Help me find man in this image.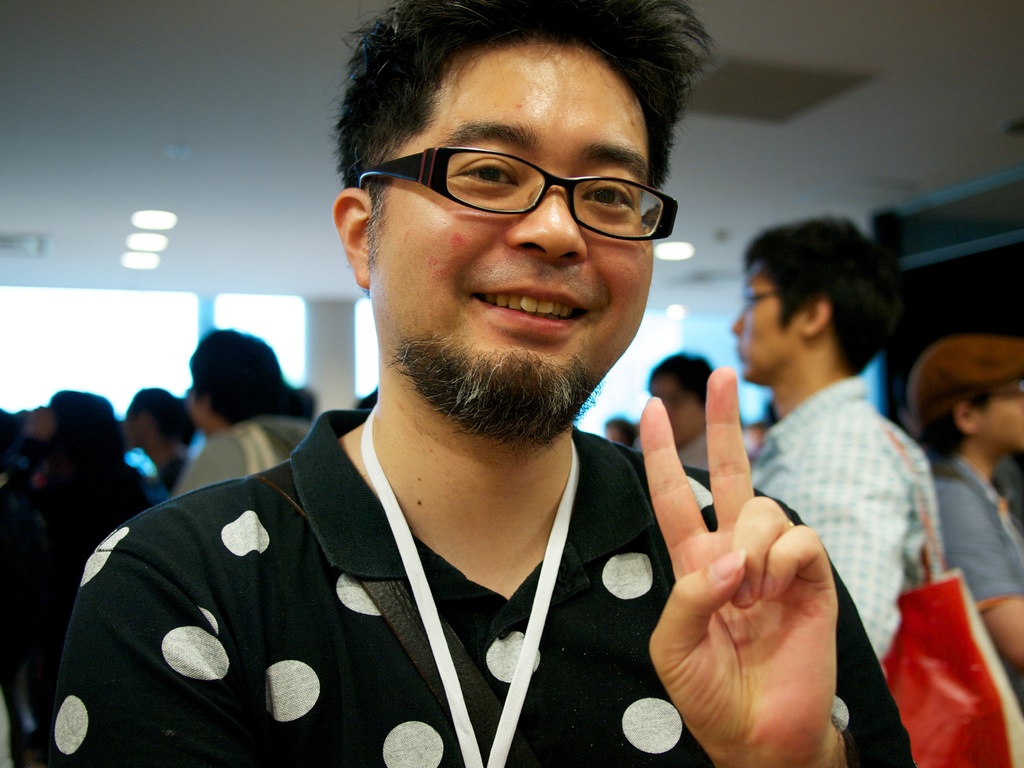
Found it: {"left": 682, "top": 228, "right": 972, "bottom": 653}.
